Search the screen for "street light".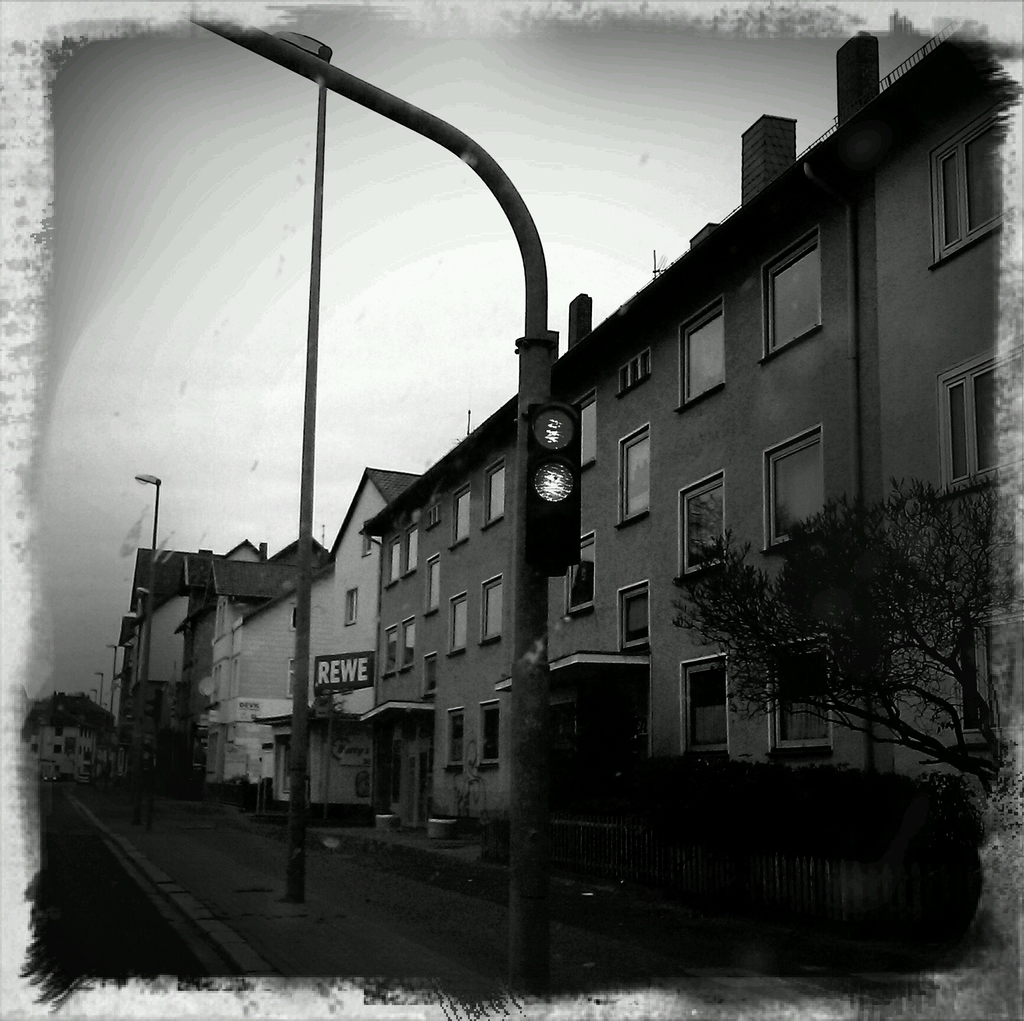
Found at [x1=108, y1=638, x2=118, y2=713].
